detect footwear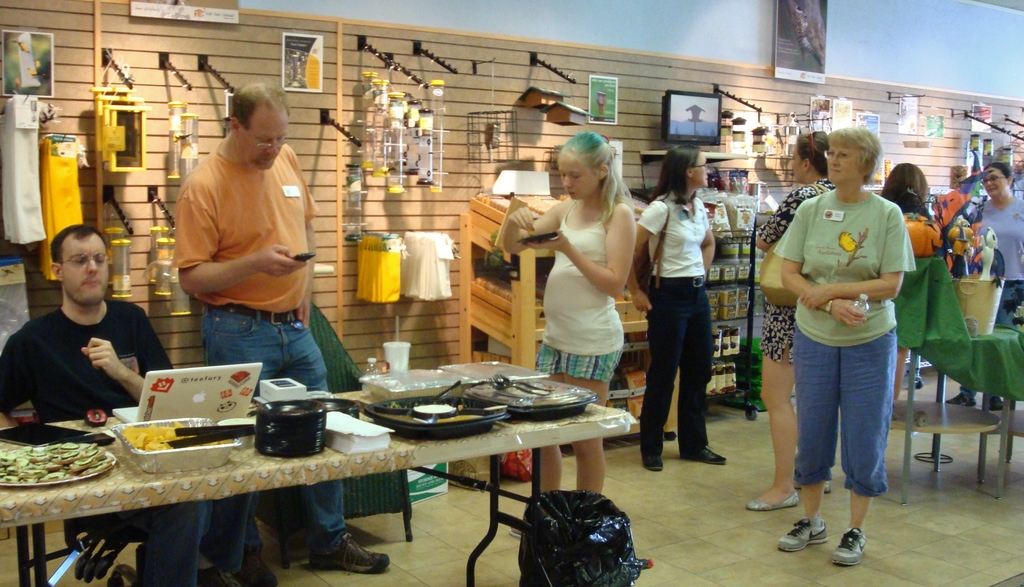
region(777, 508, 851, 563)
